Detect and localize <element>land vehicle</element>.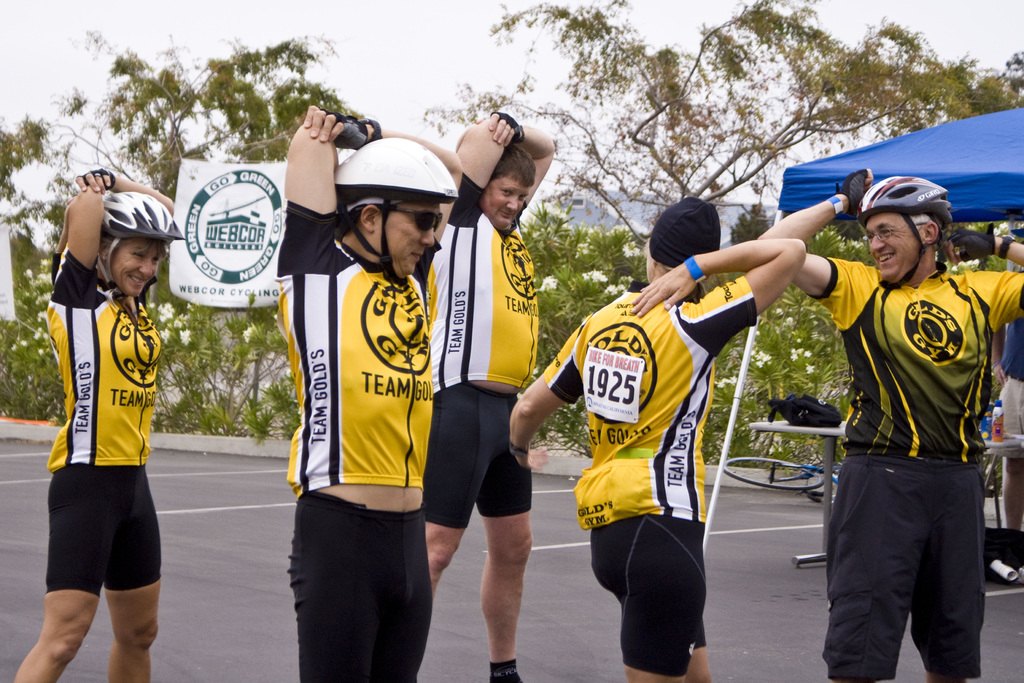
Localized at <region>726, 454, 842, 491</region>.
